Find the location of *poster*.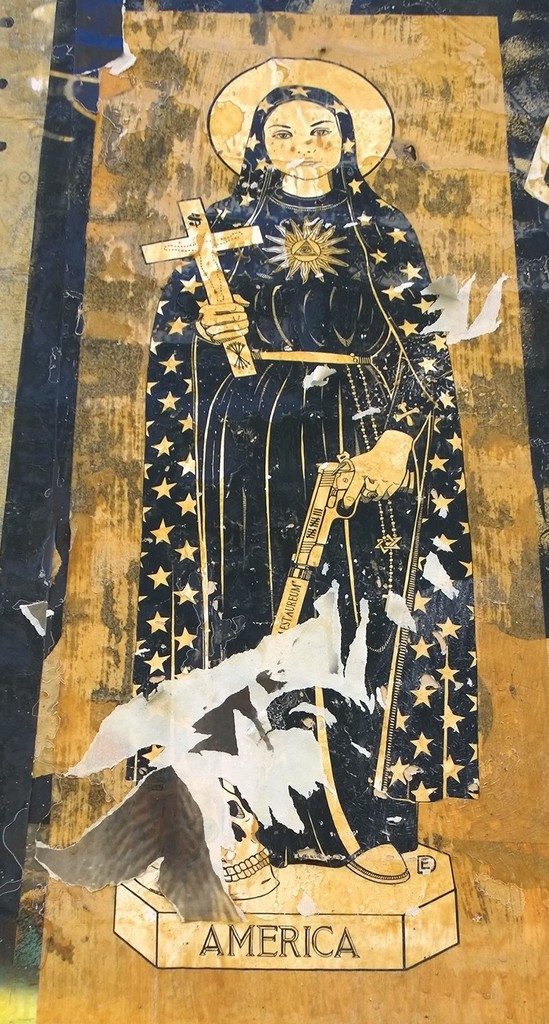
Location: (0,0,548,1023).
